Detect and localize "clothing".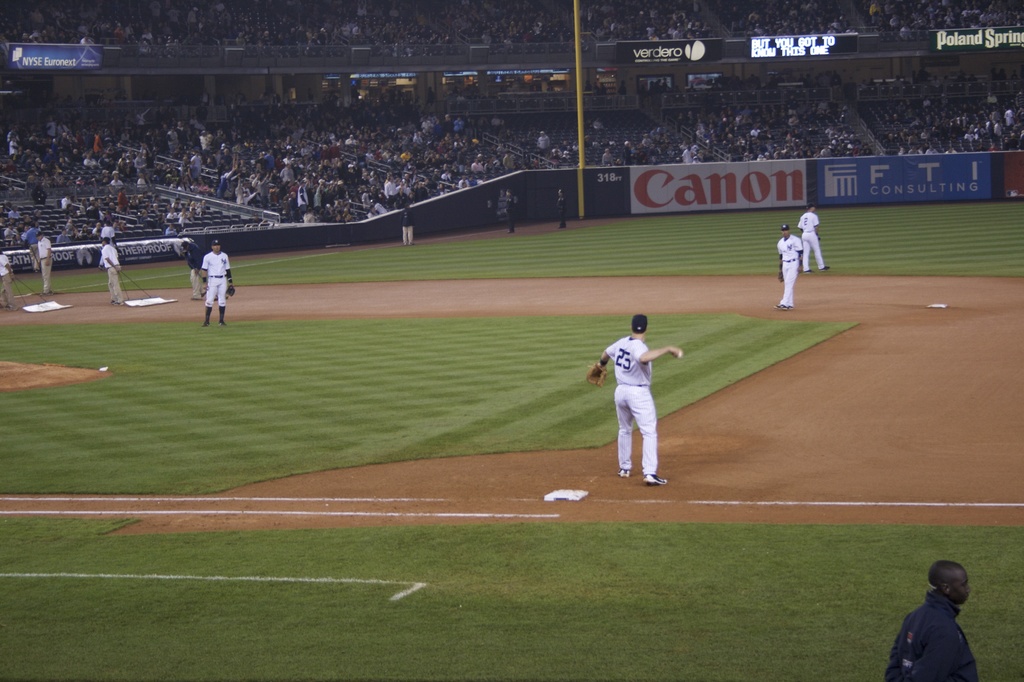
Localized at [776, 238, 803, 302].
